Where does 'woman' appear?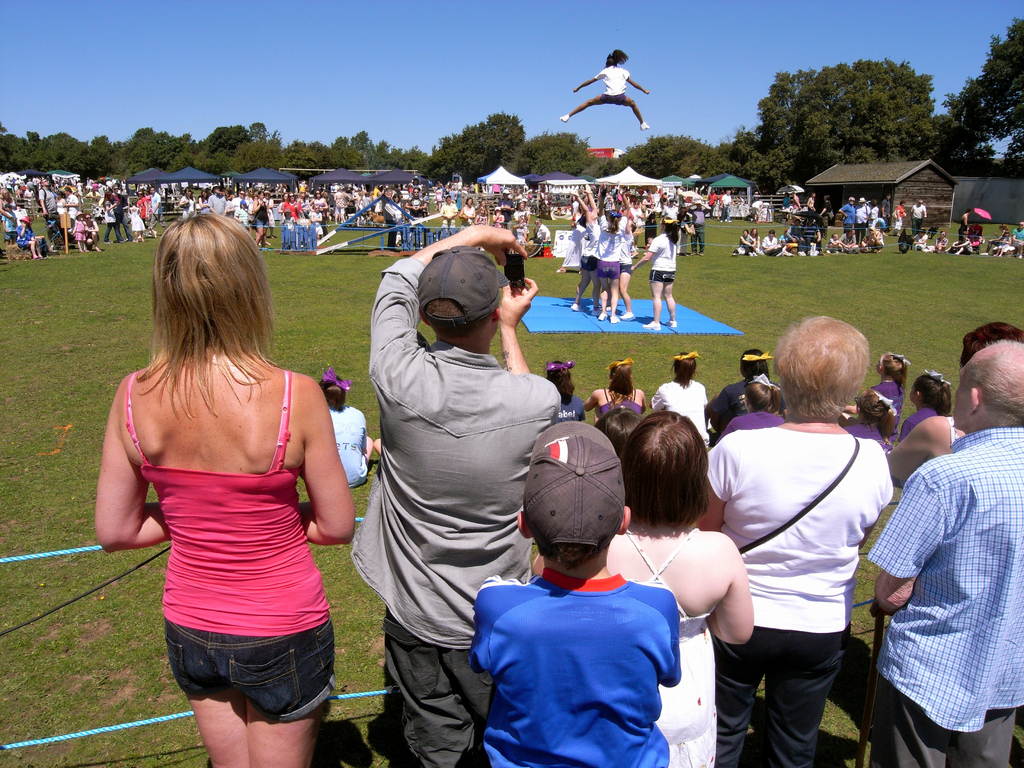
Appears at (left=874, top=349, right=910, bottom=426).
